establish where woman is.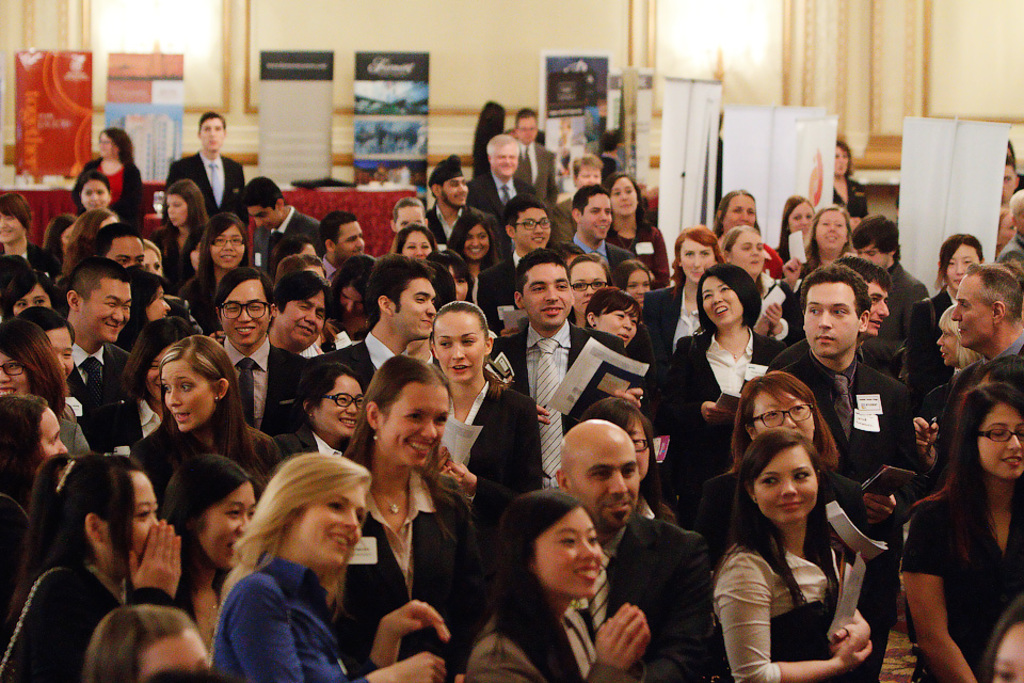
Established at {"left": 645, "top": 222, "right": 726, "bottom": 362}.
